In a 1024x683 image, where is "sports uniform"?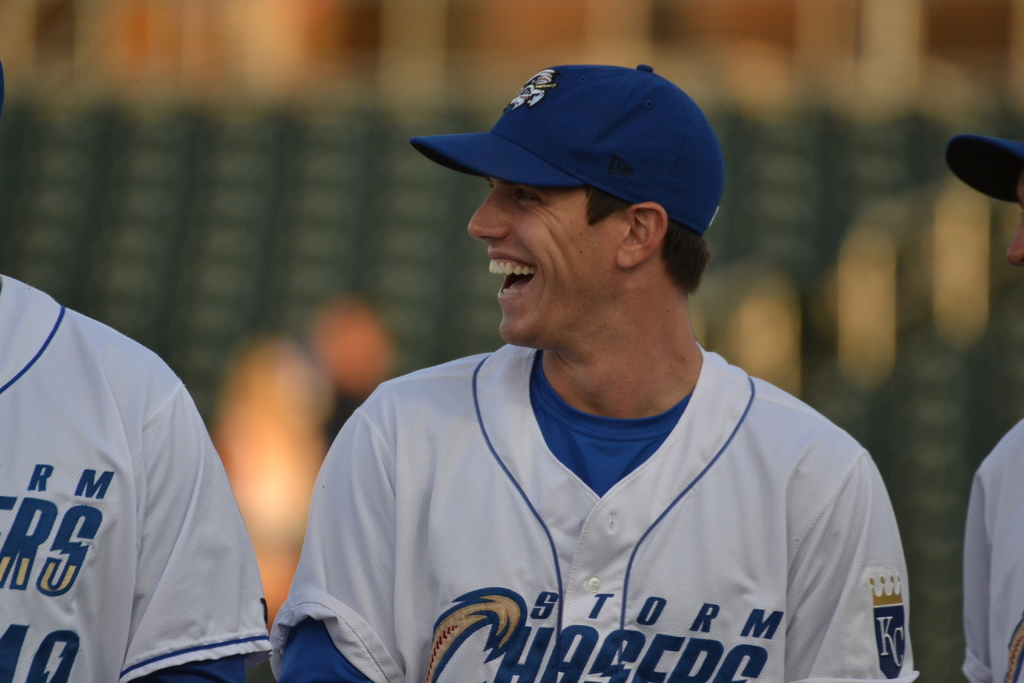
left=267, top=63, right=918, bottom=682.
